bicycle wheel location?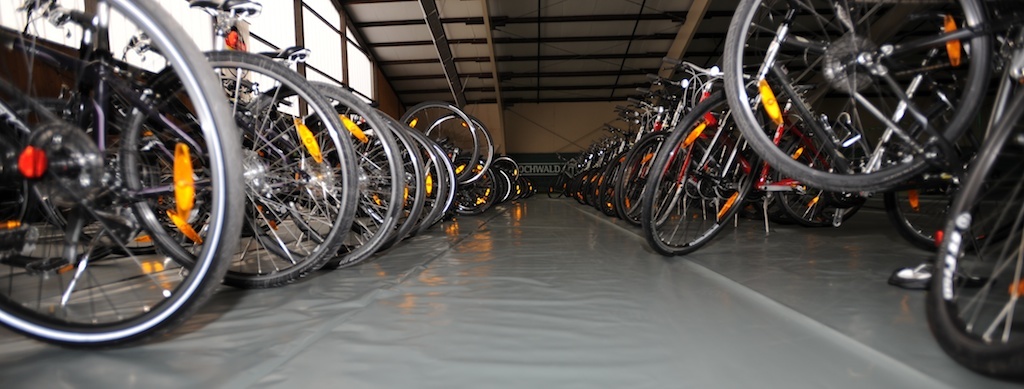
(left=780, top=130, right=867, bottom=229)
